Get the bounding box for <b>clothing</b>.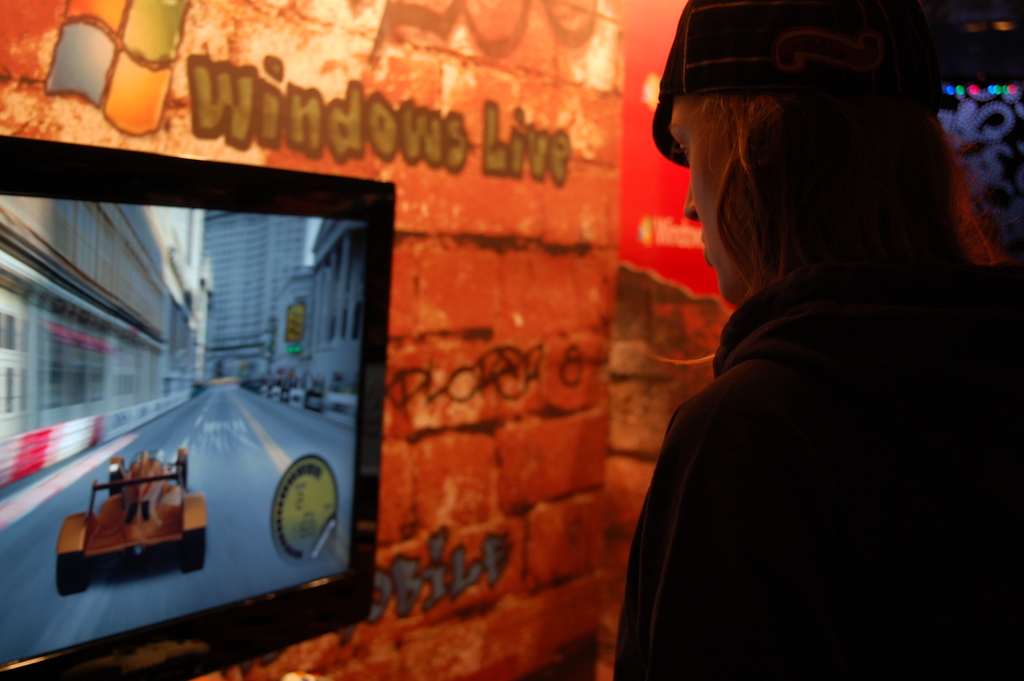
<bbox>625, 144, 1013, 680</bbox>.
